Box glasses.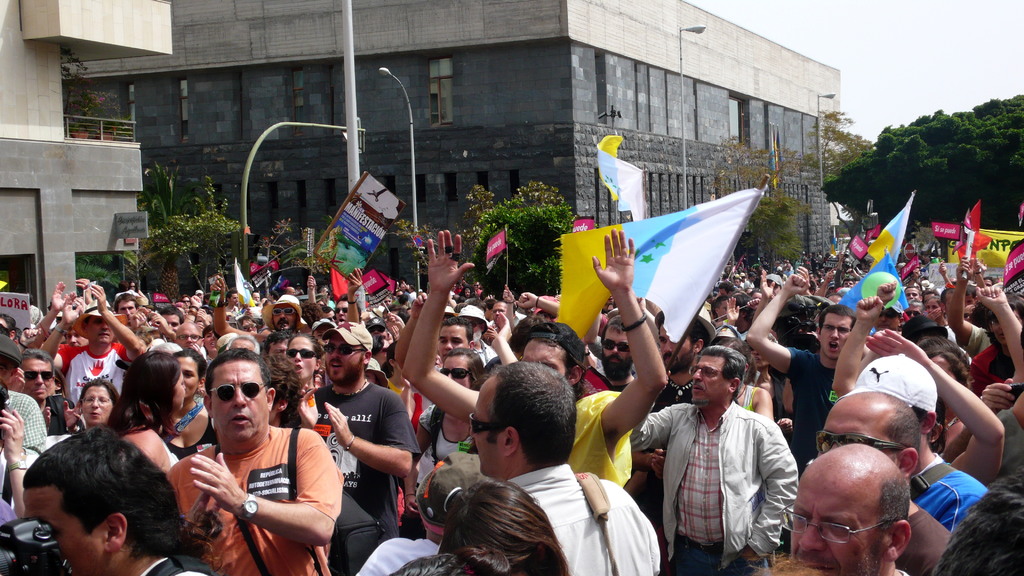
l=817, t=427, r=906, b=456.
